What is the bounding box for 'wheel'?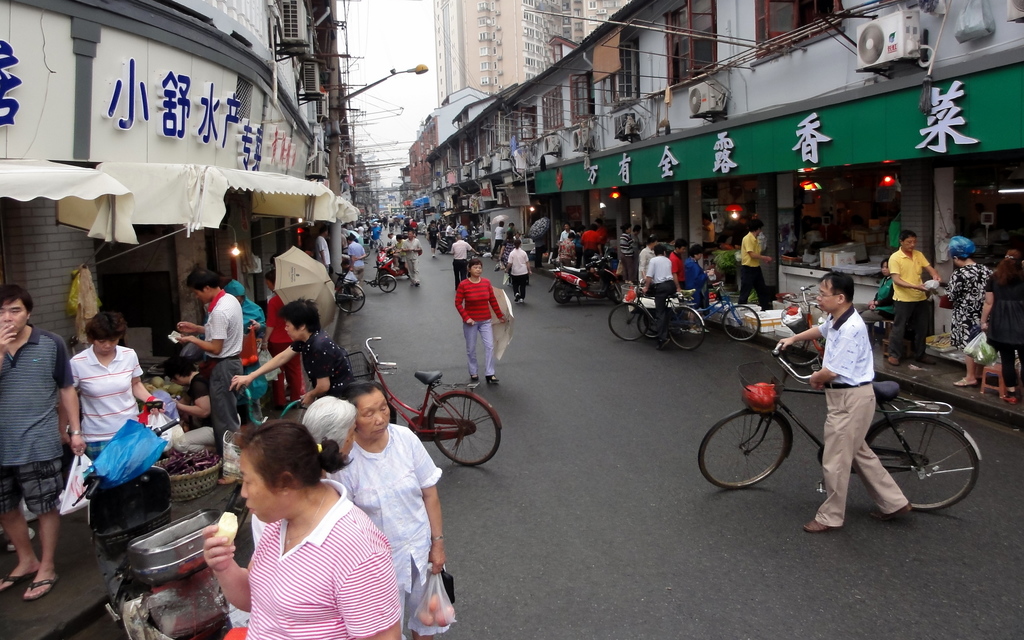
696:410:790:490.
